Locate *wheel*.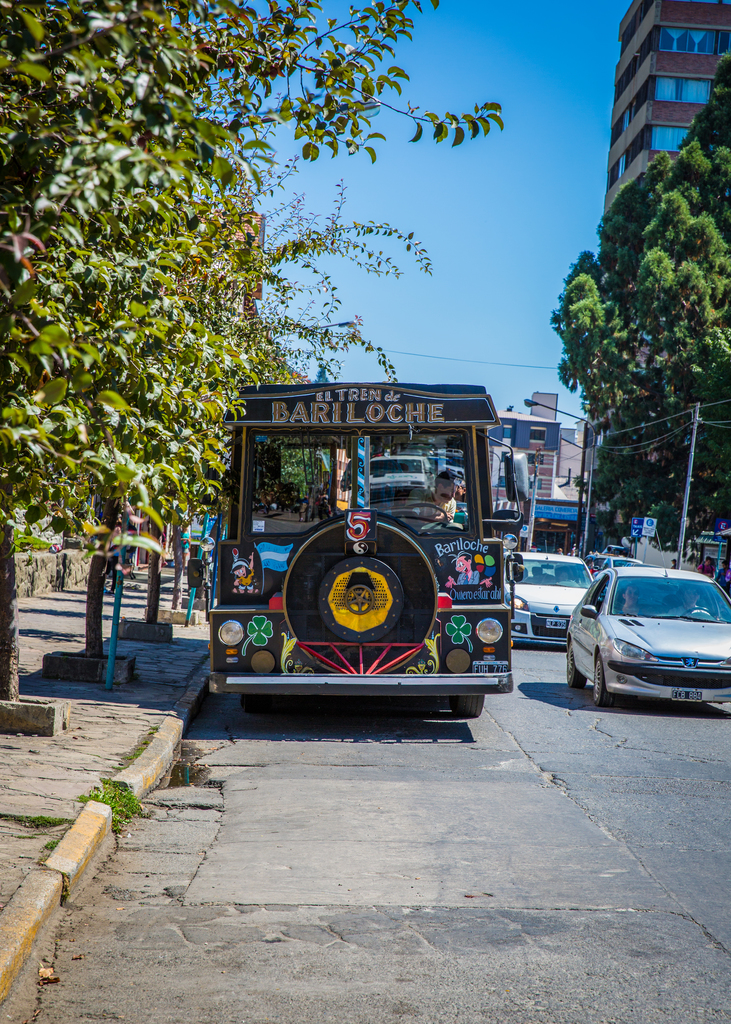
Bounding box: left=237, top=693, right=279, bottom=721.
